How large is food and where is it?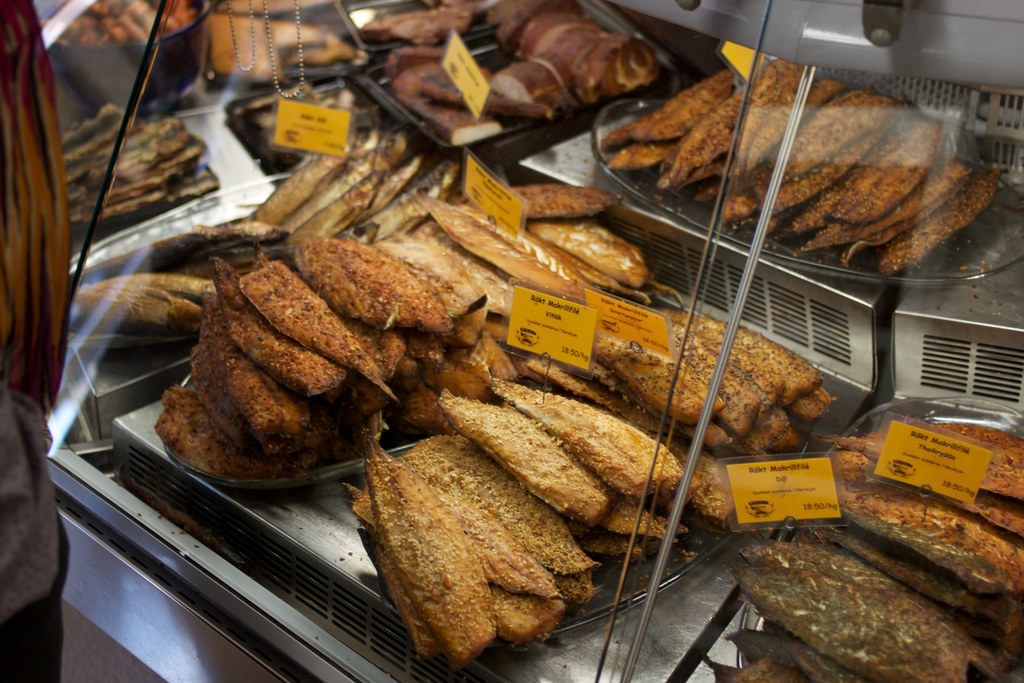
Bounding box: rect(61, 105, 216, 224).
